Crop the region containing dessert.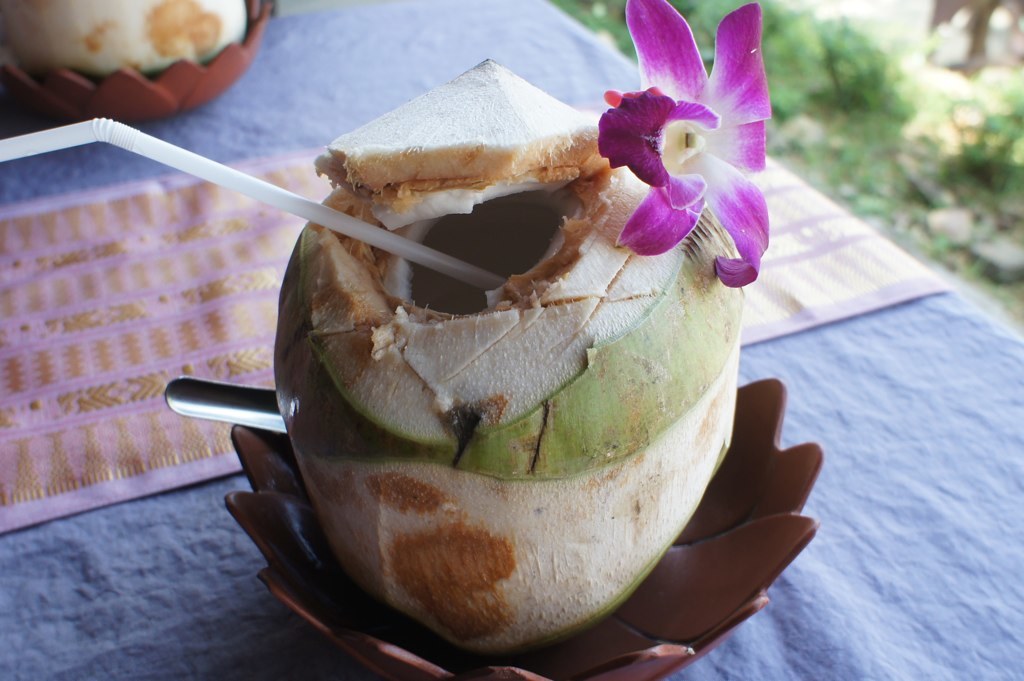
Crop region: 215:64:771:677.
